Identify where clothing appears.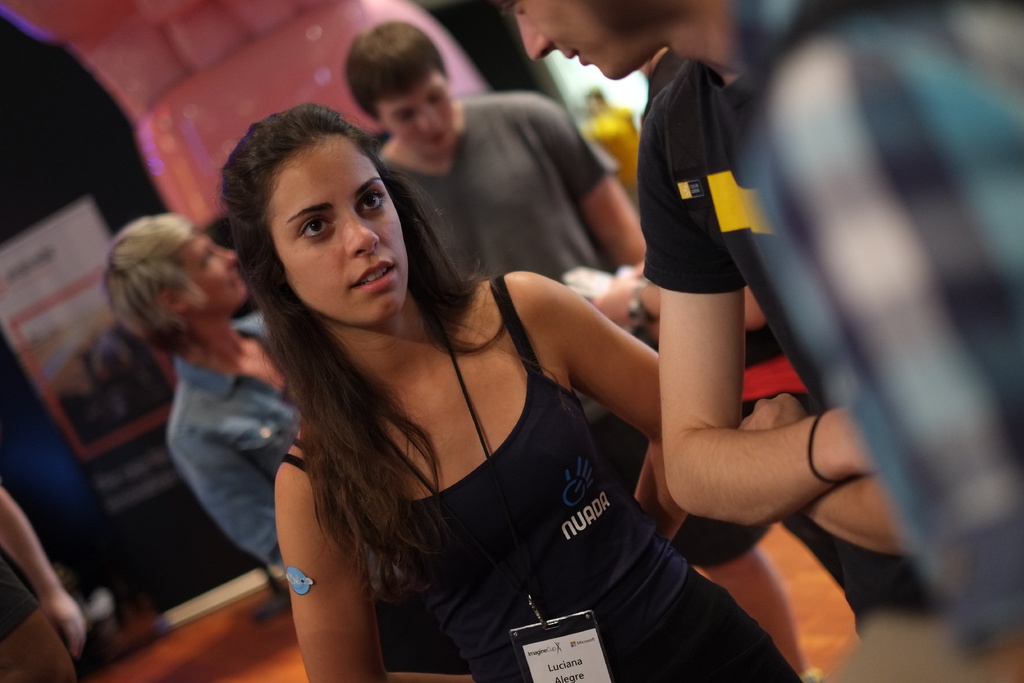
Appears at (244,295,733,662).
